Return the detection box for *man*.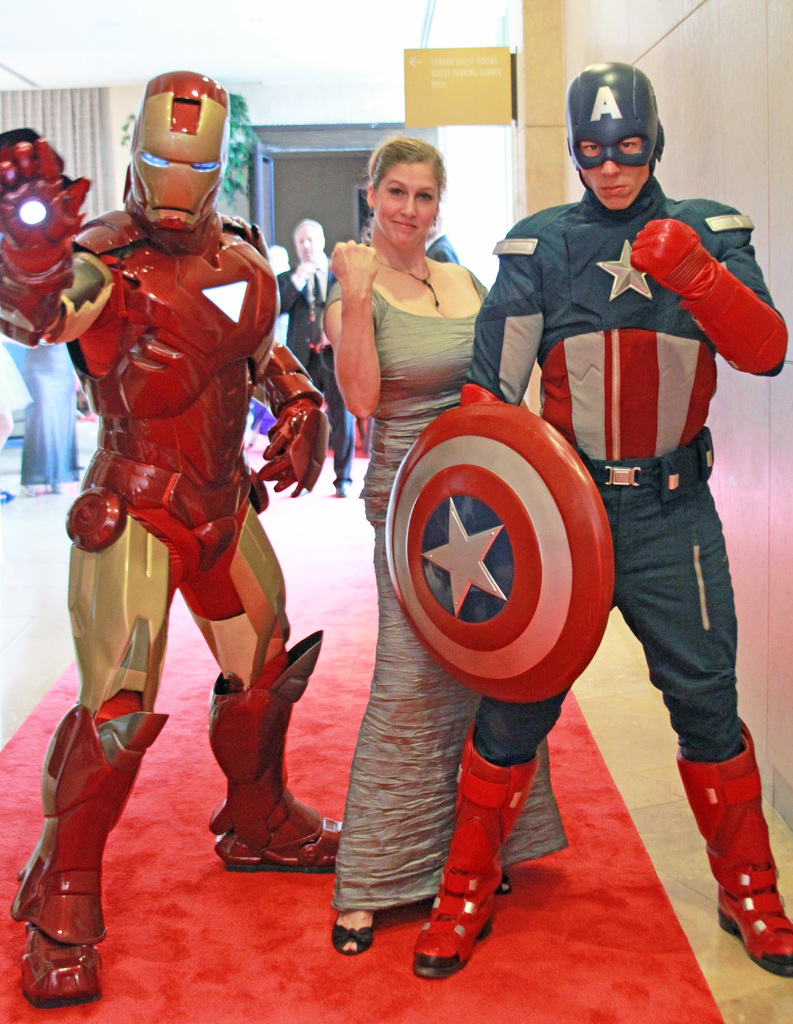
bbox=(410, 61, 792, 980).
